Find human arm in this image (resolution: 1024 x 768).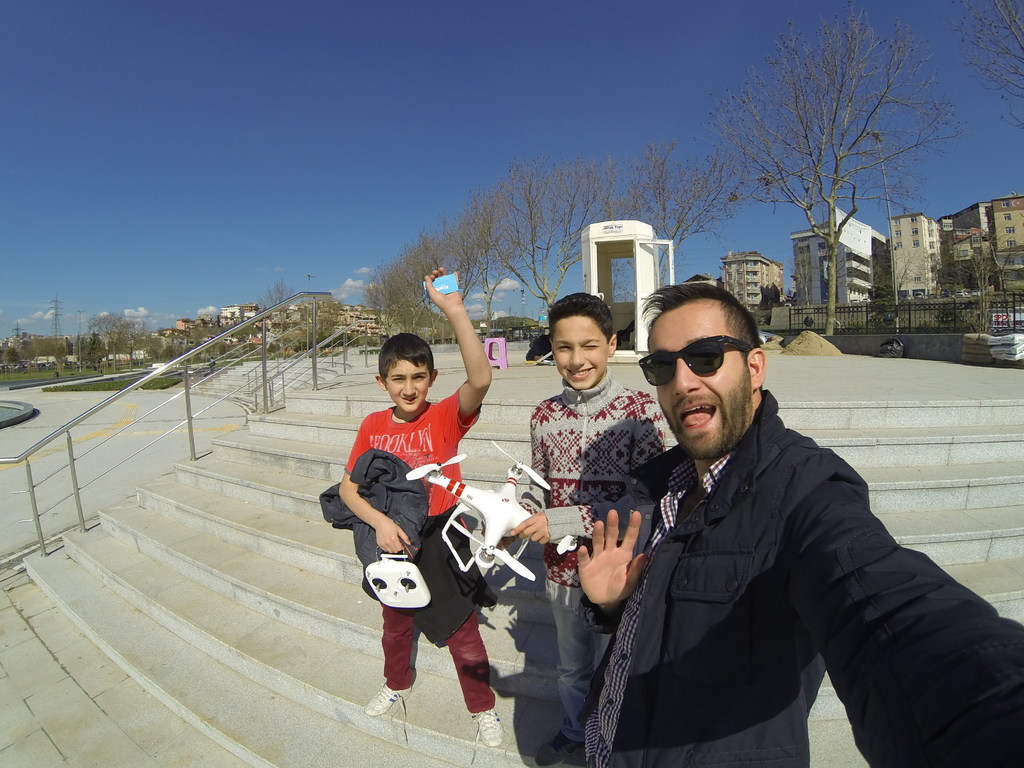
[x1=328, y1=420, x2=406, y2=574].
